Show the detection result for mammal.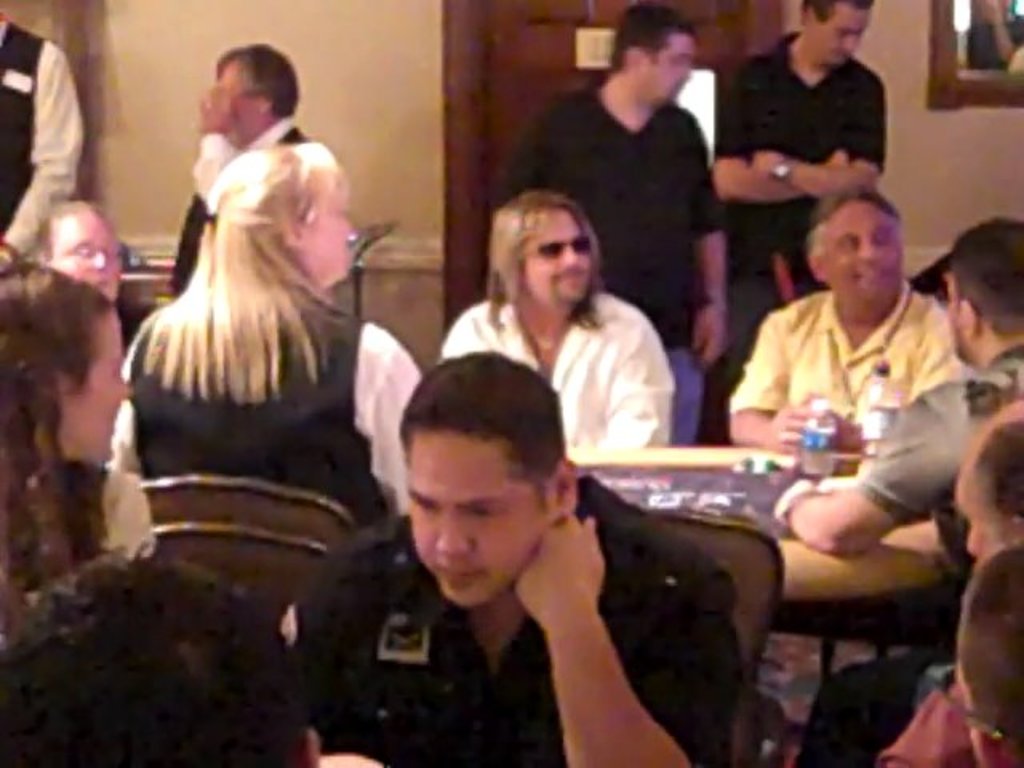
(170, 40, 315, 283).
